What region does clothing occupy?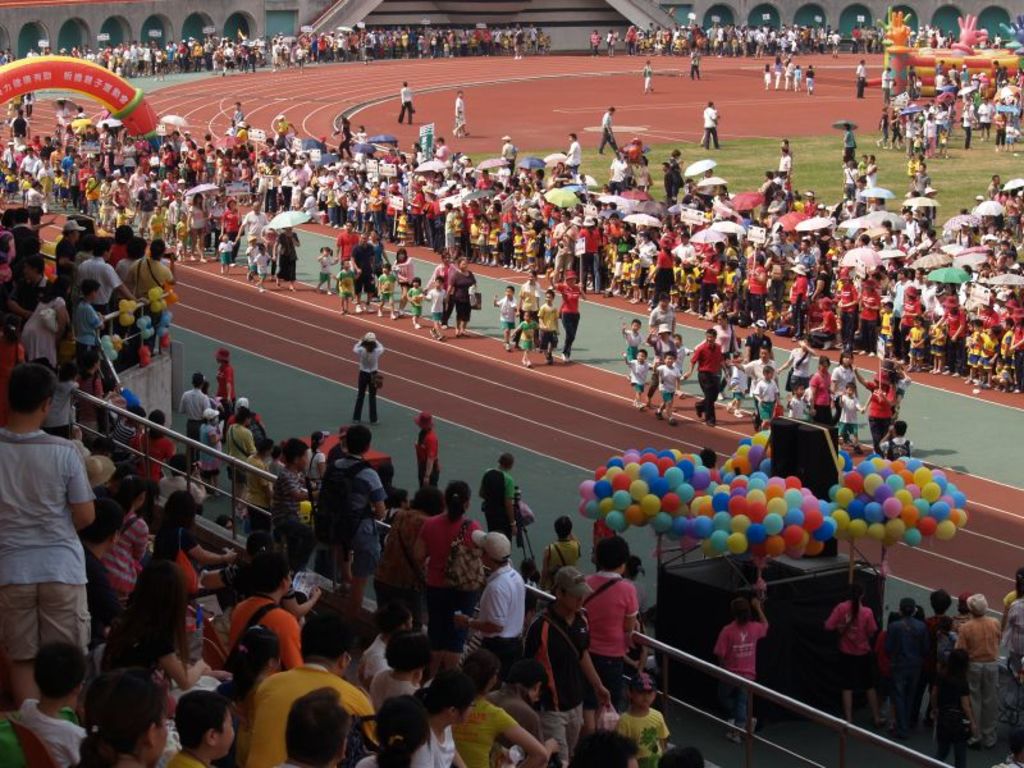
<box>709,323,732,352</box>.
